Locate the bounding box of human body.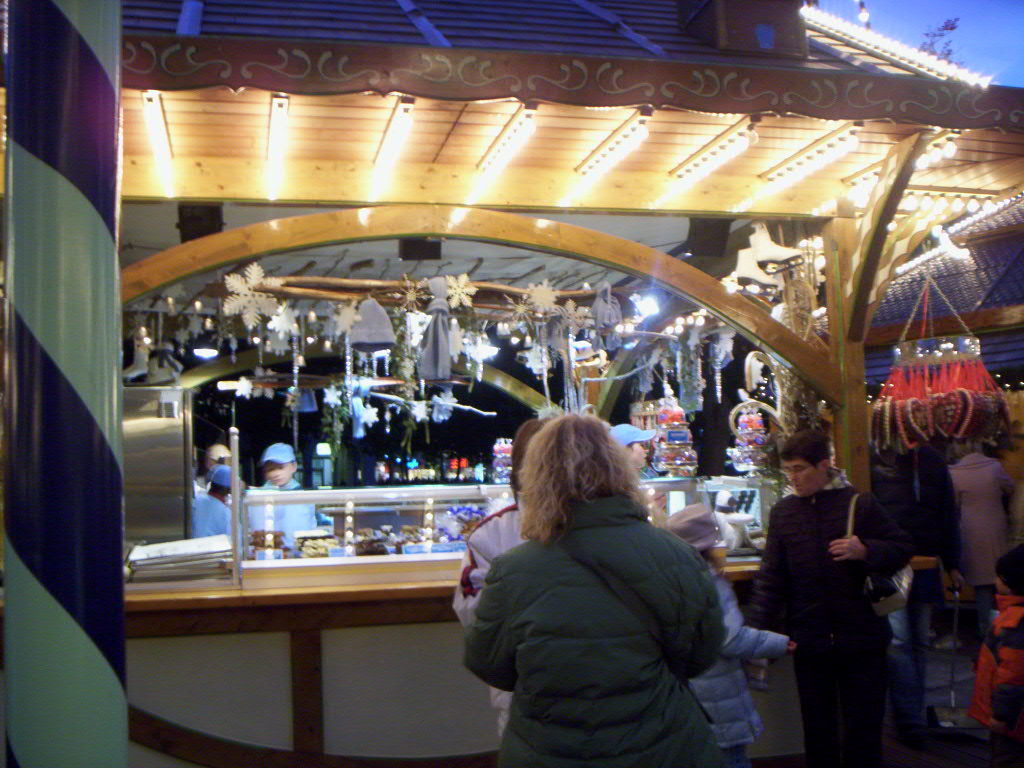
Bounding box: rect(947, 456, 1016, 613).
